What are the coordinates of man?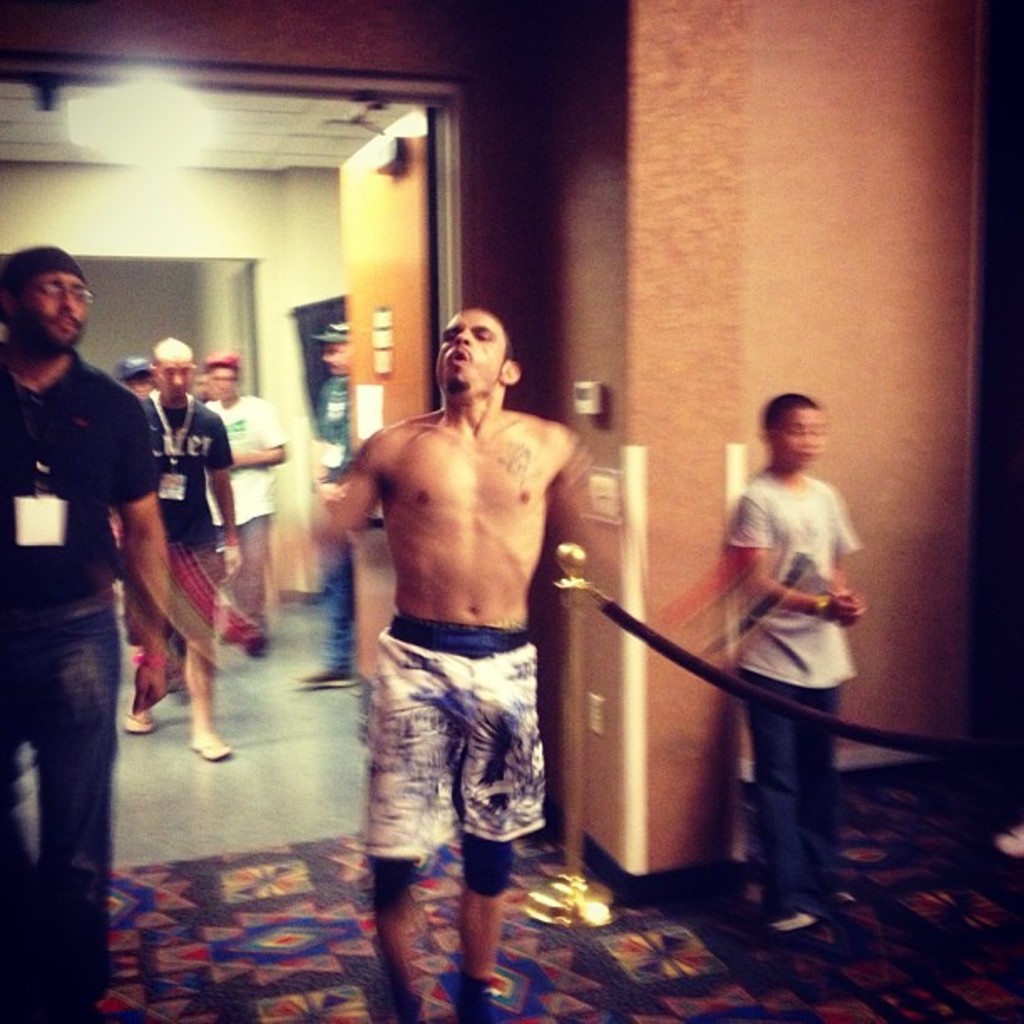
region(202, 353, 289, 653).
